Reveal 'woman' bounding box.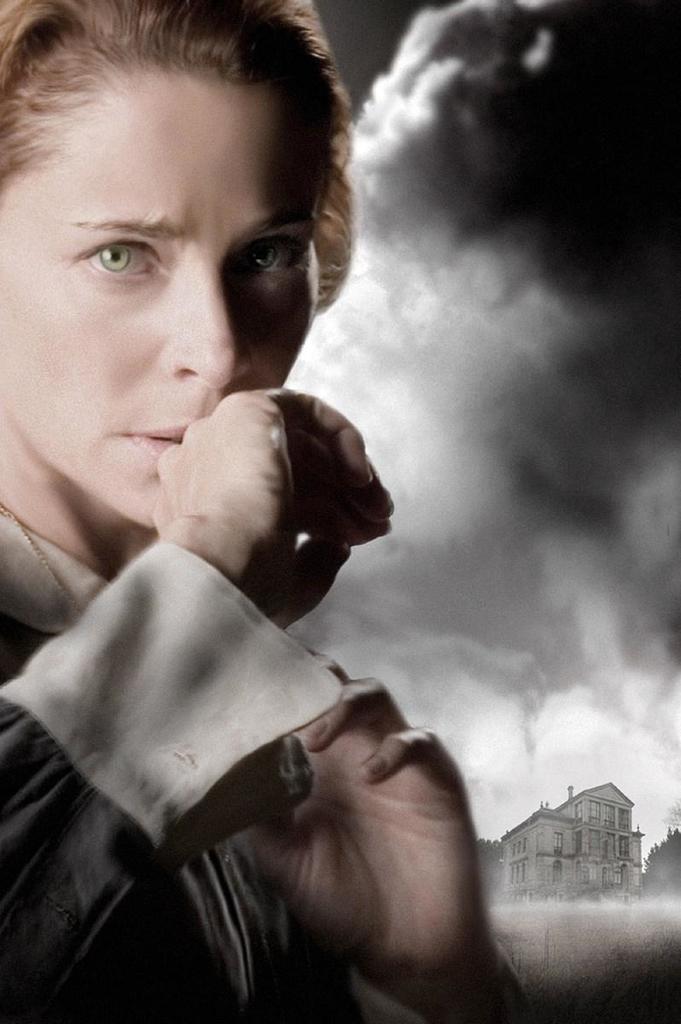
Revealed: bbox(0, 0, 550, 1023).
